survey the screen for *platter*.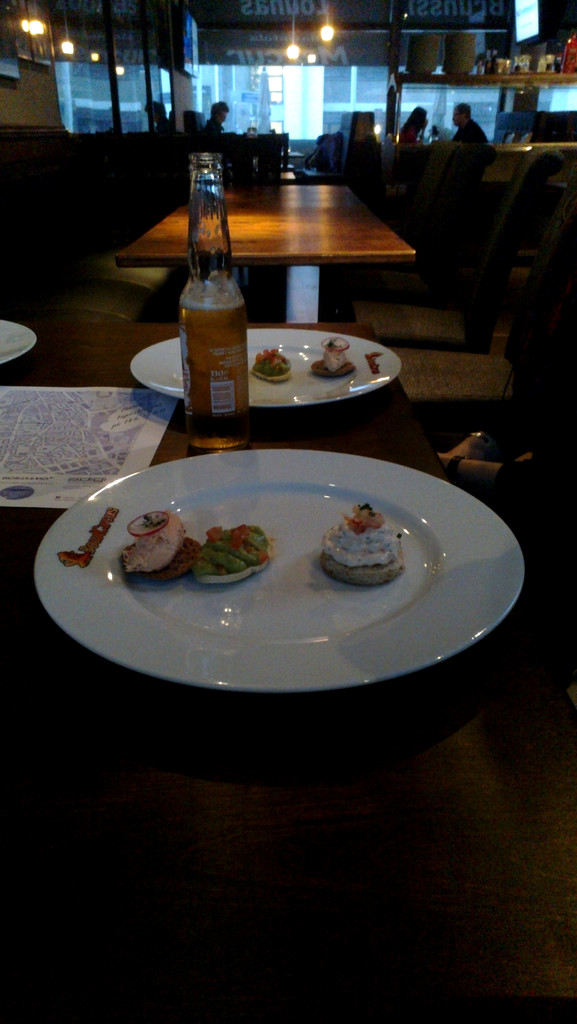
Survey found: 130/330/398/412.
